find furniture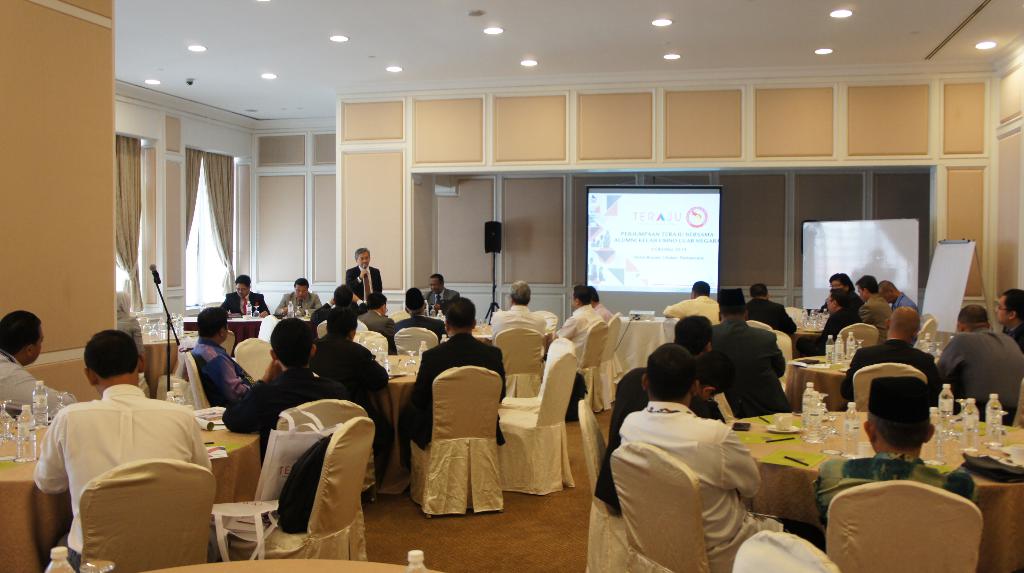
Rect(180, 553, 438, 572)
